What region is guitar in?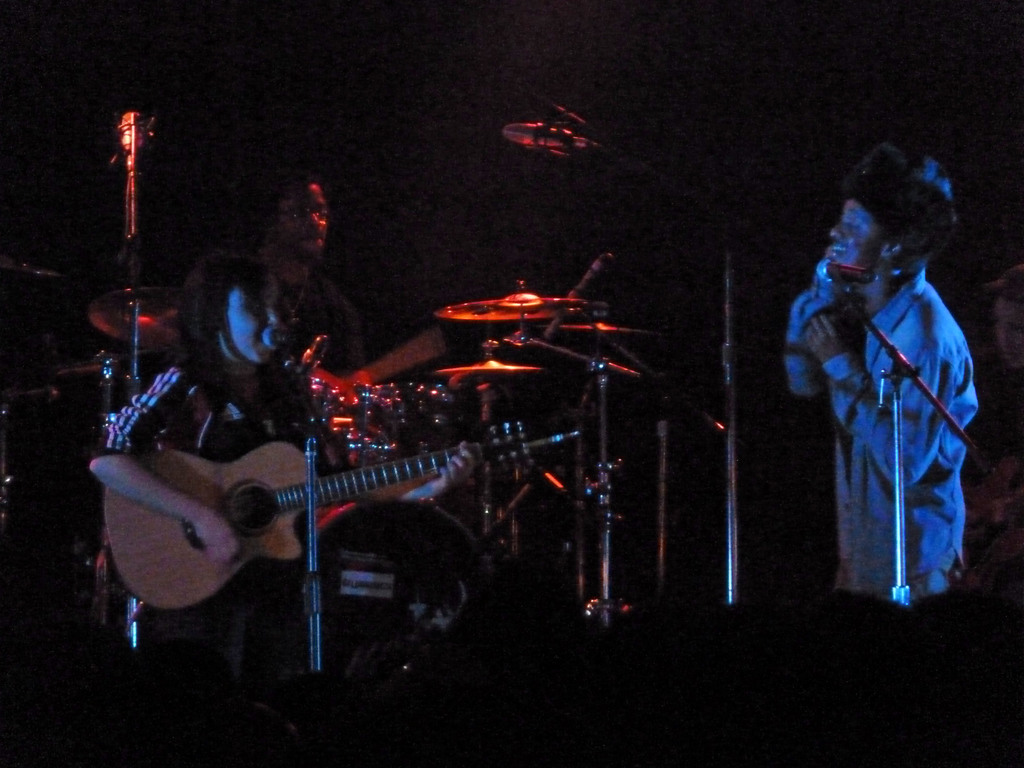
select_region(66, 374, 544, 659).
